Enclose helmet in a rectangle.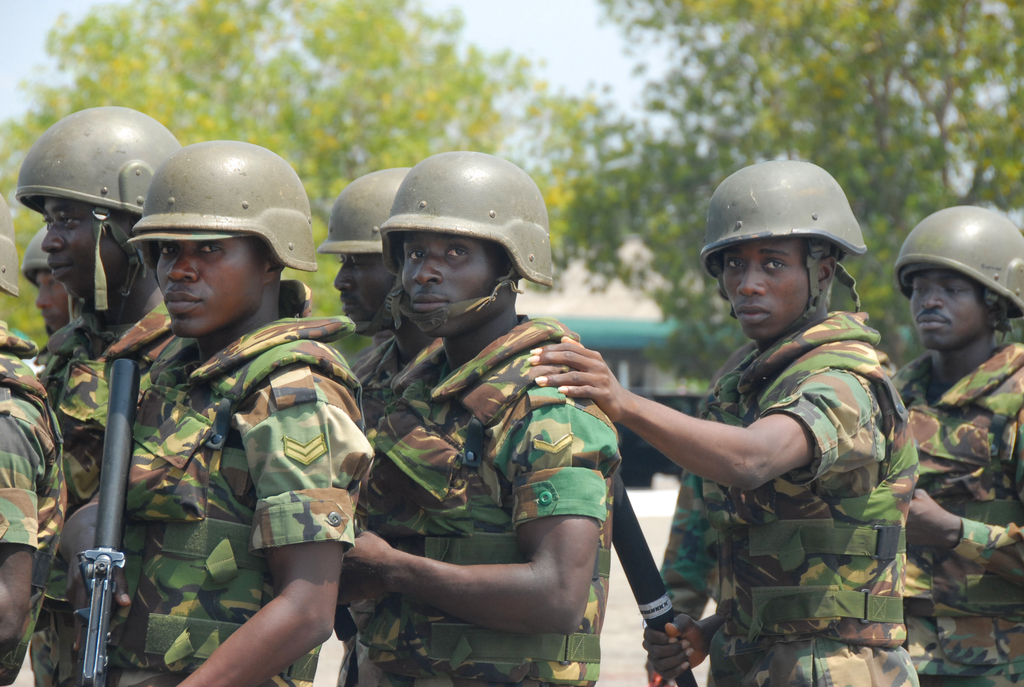
rect(10, 106, 180, 335).
